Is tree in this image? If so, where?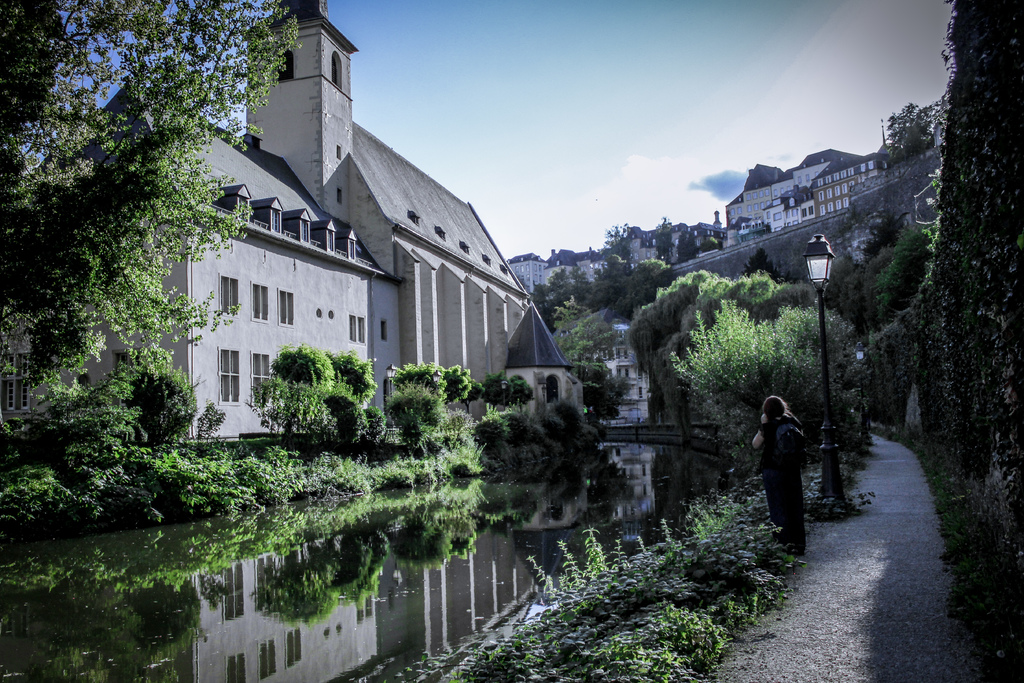
Yes, at {"x1": 532, "y1": 263, "x2": 596, "y2": 321}.
